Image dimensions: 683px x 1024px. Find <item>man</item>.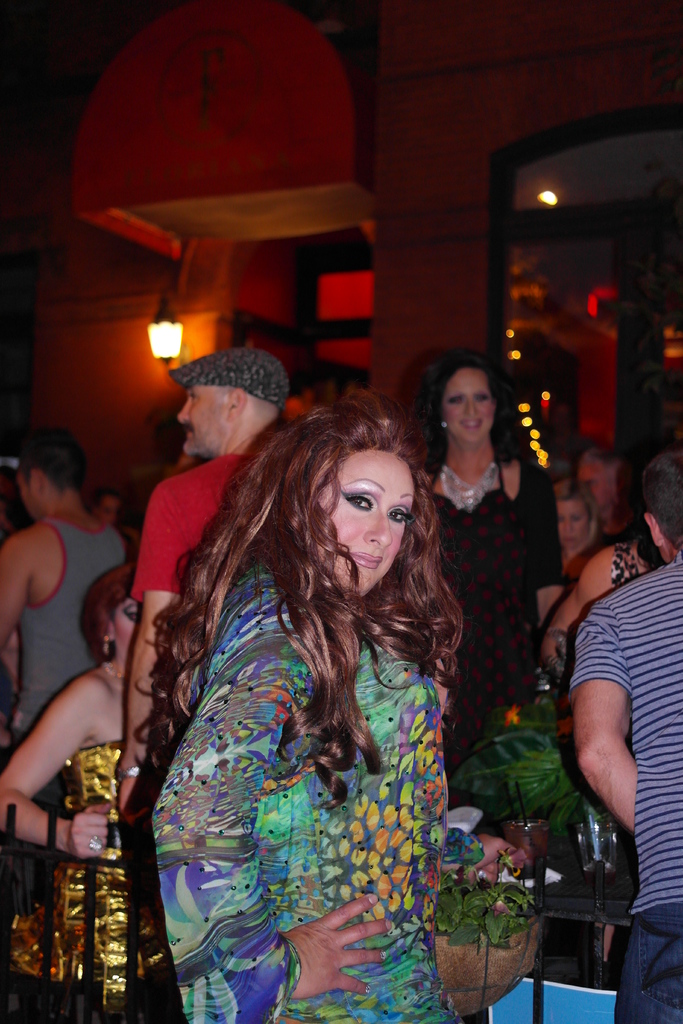
[left=110, top=345, right=293, bottom=833].
